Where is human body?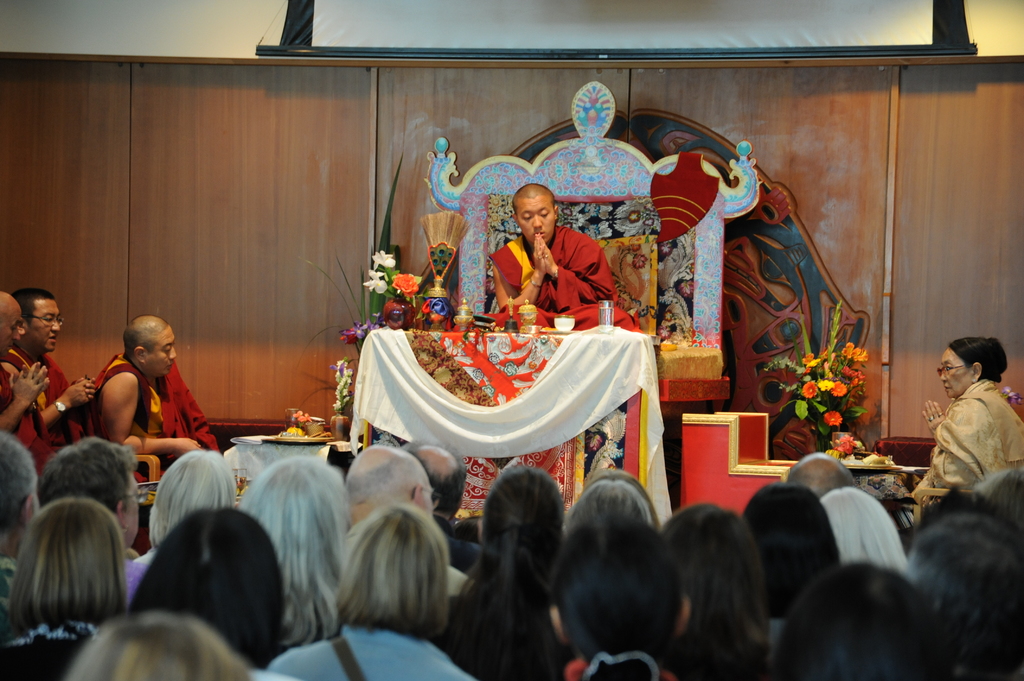
268 620 488 680.
